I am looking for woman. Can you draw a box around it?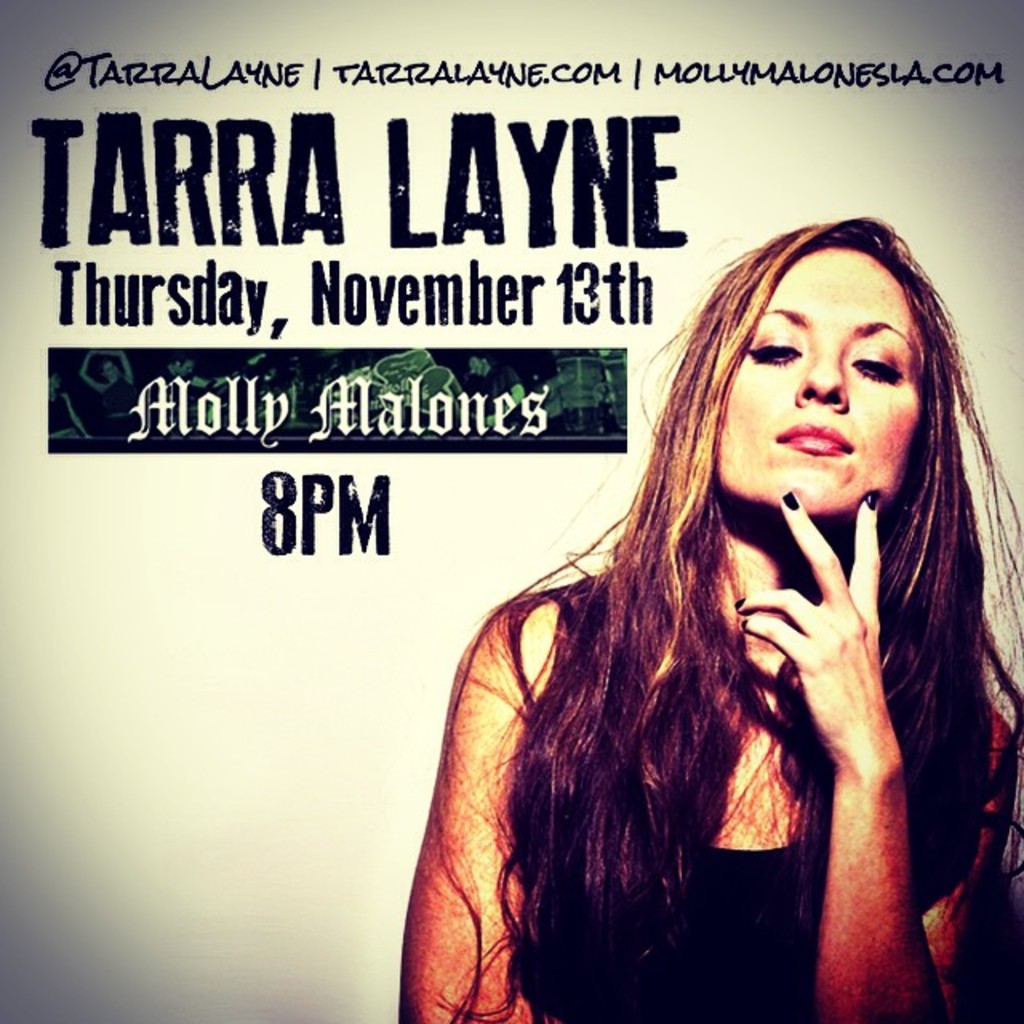
Sure, the bounding box is region(328, 270, 1023, 974).
